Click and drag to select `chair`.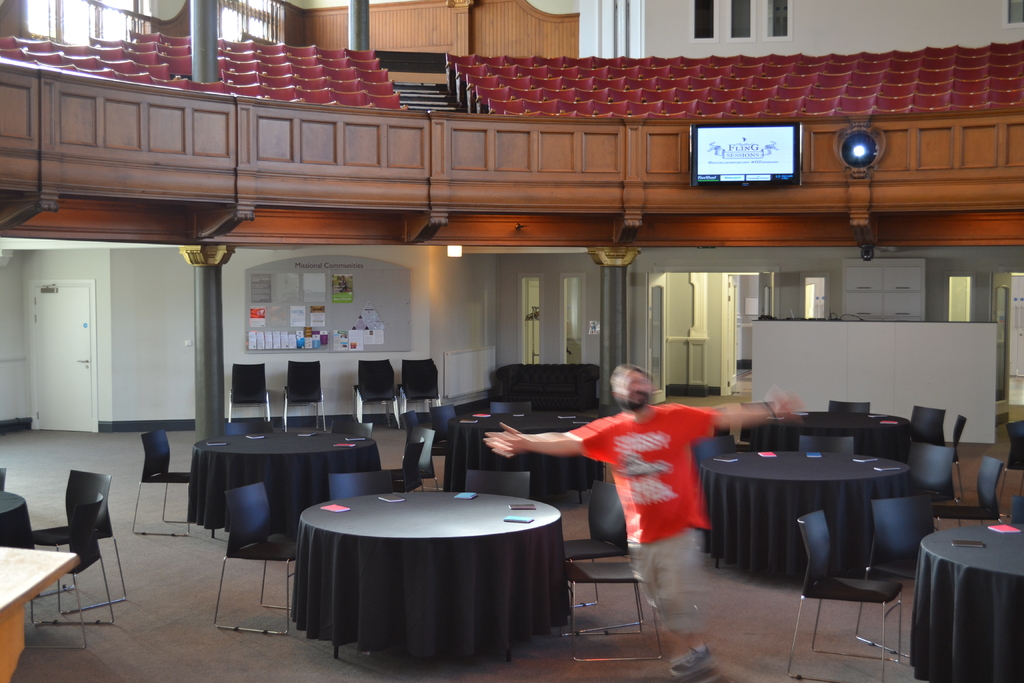
Selection: rect(360, 350, 410, 424).
